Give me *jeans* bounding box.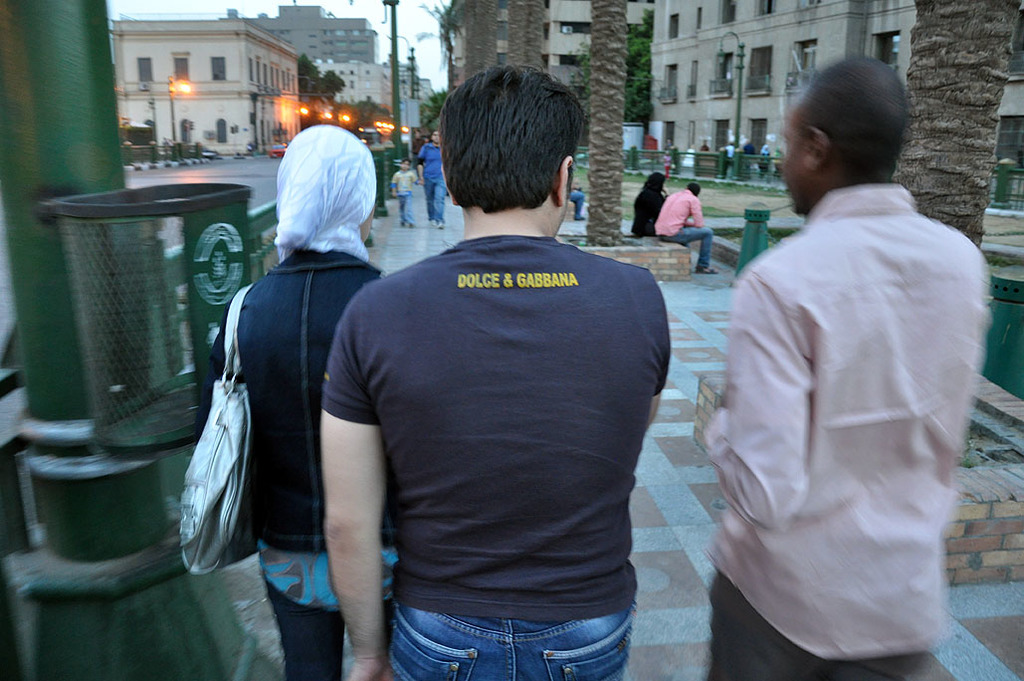
{"x1": 375, "y1": 579, "x2": 653, "y2": 676}.
